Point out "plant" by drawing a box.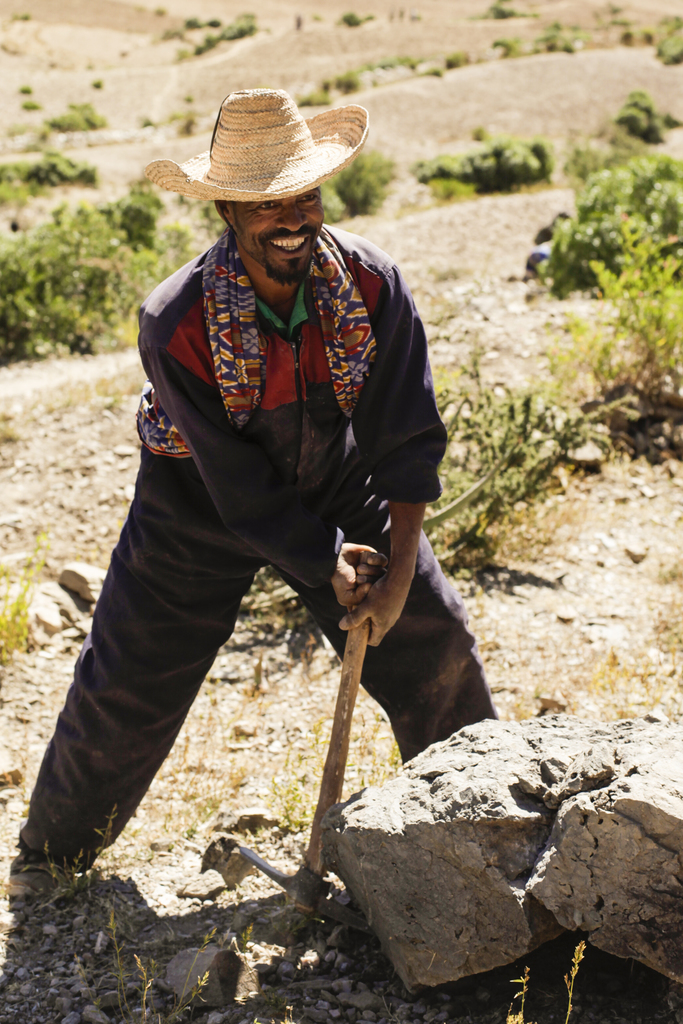
select_region(0, 149, 92, 230).
